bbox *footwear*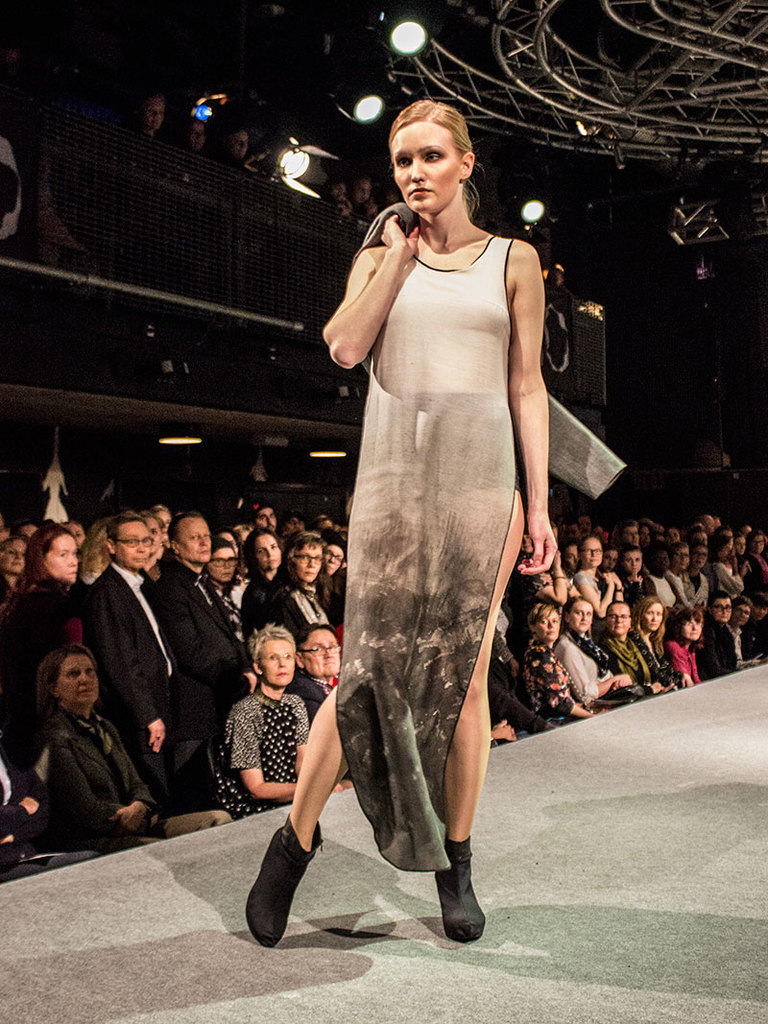
434/839/489/948
